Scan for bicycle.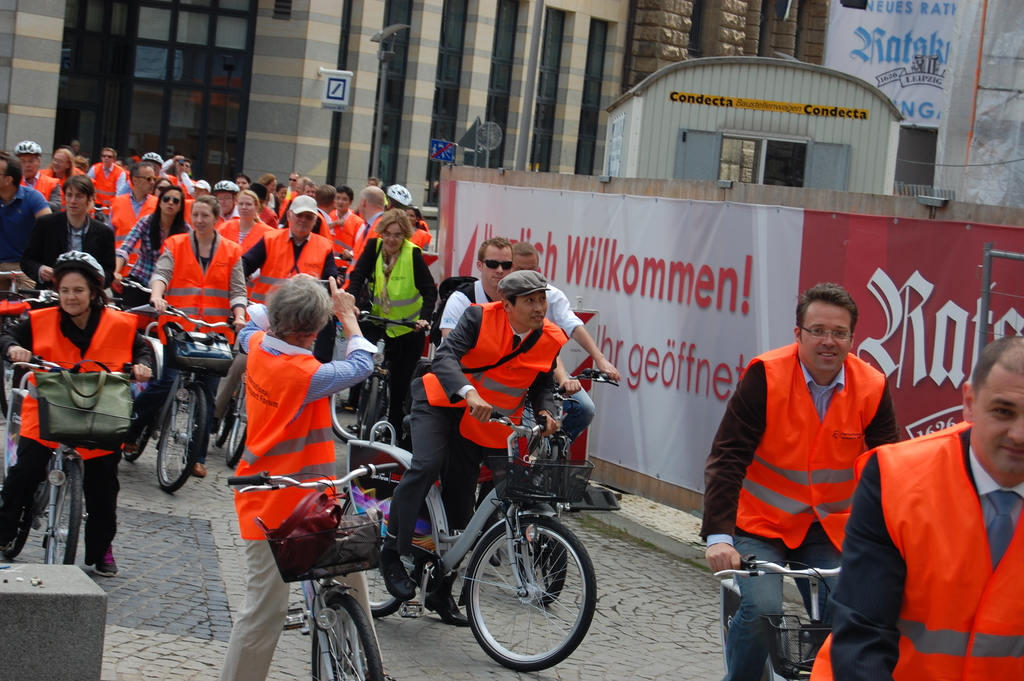
Scan result: <bbox>0, 351, 152, 566</bbox>.
